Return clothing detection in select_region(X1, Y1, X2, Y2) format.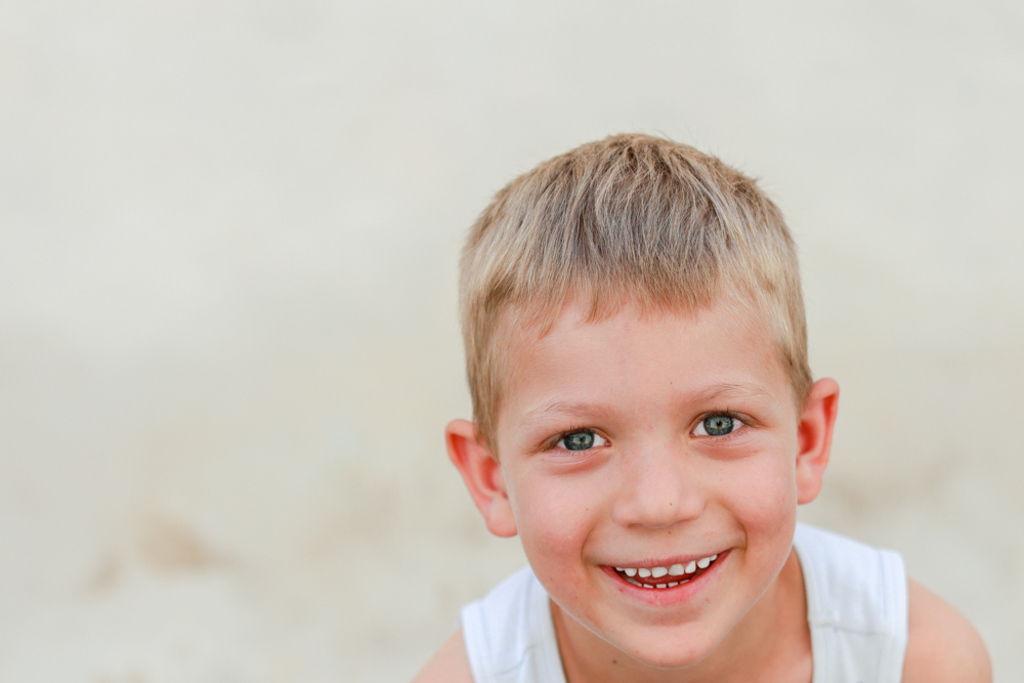
select_region(464, 520, 905, 682).
